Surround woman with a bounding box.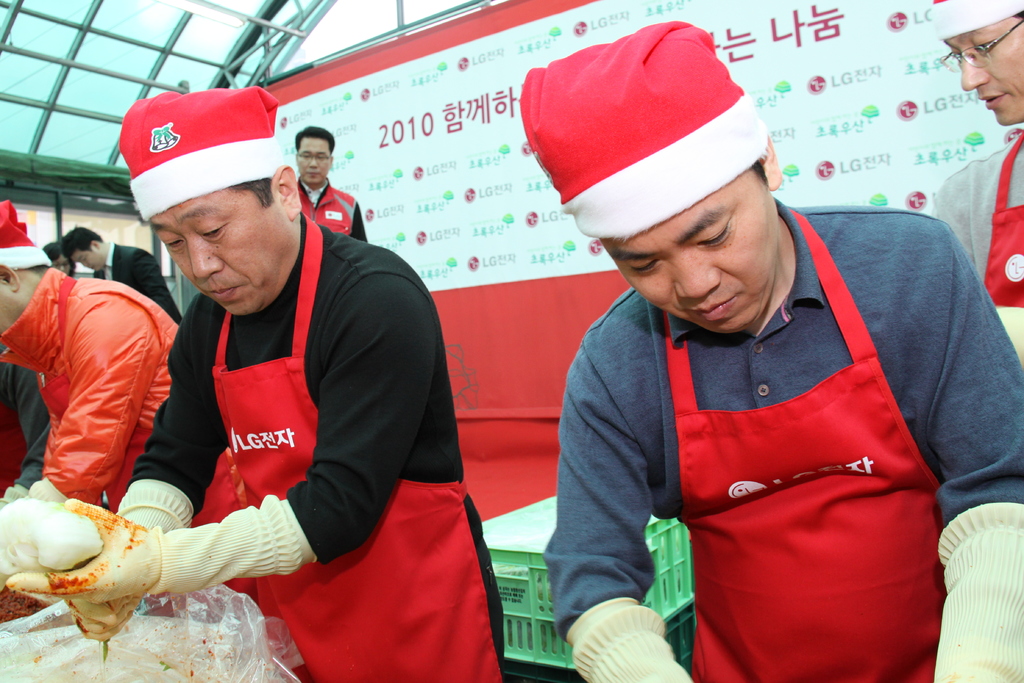
x1=42 y1=242 x2=75 y2=277.
